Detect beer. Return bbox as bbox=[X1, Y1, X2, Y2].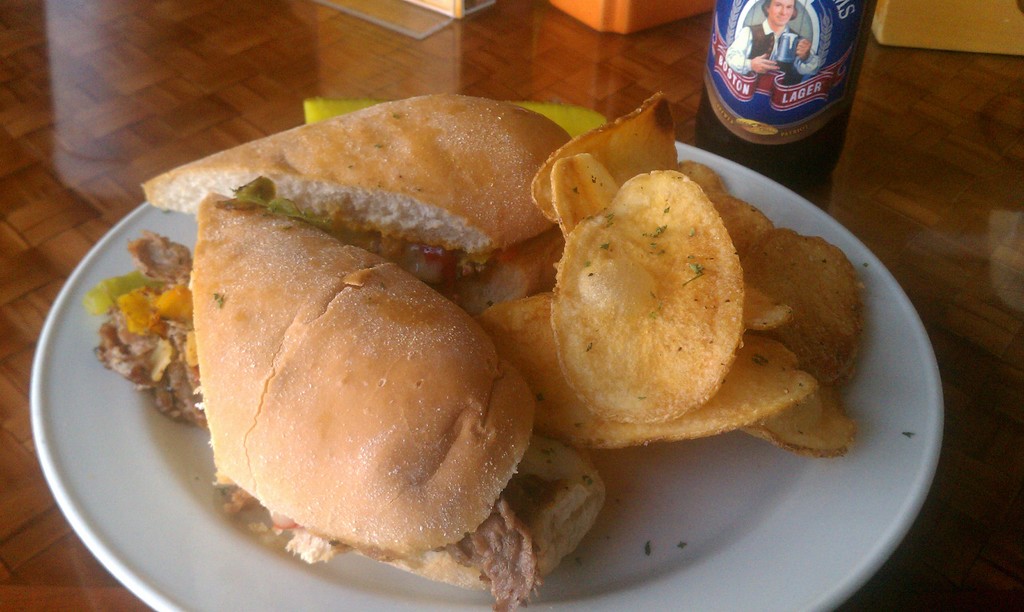
bbox=[695, 0, 876, 193].
